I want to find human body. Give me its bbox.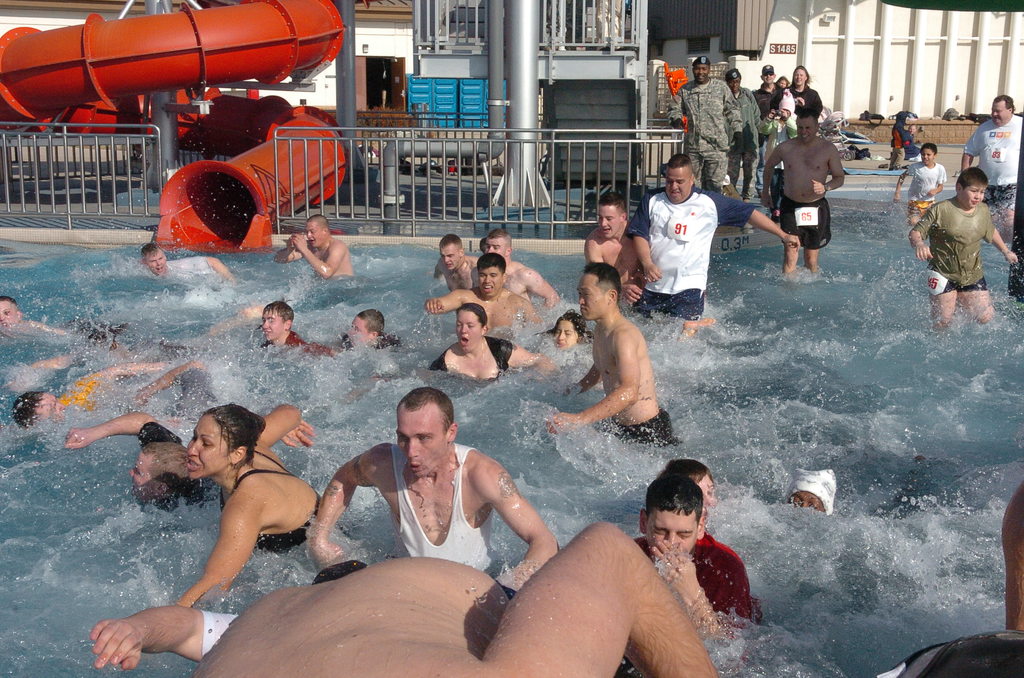
(431,308,556,387).
